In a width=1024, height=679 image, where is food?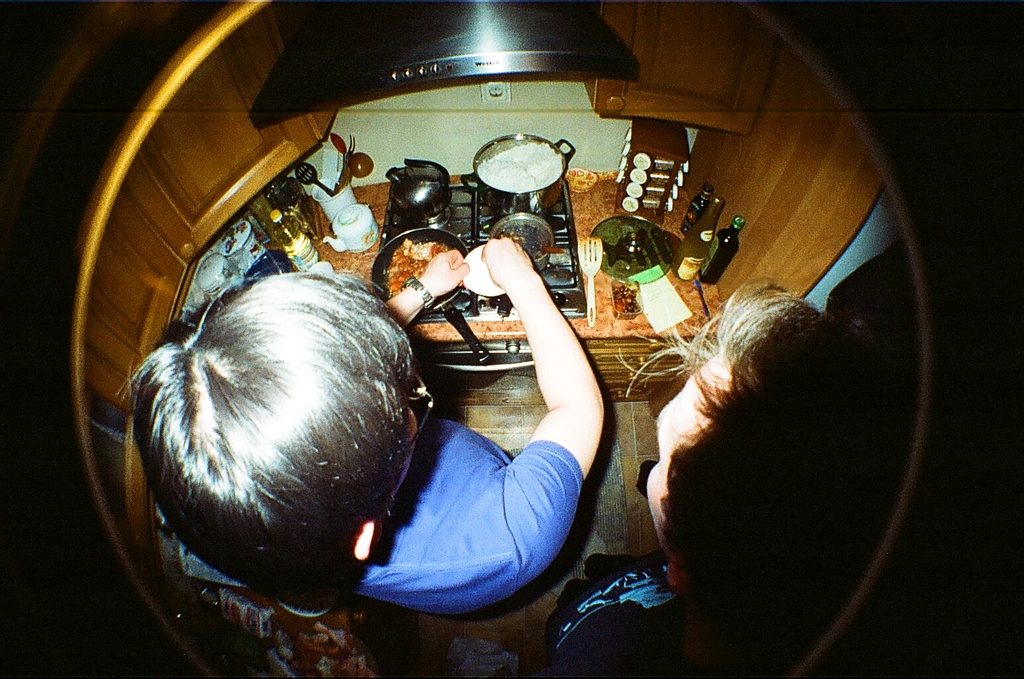
rect(612, 285, 638, 314).
